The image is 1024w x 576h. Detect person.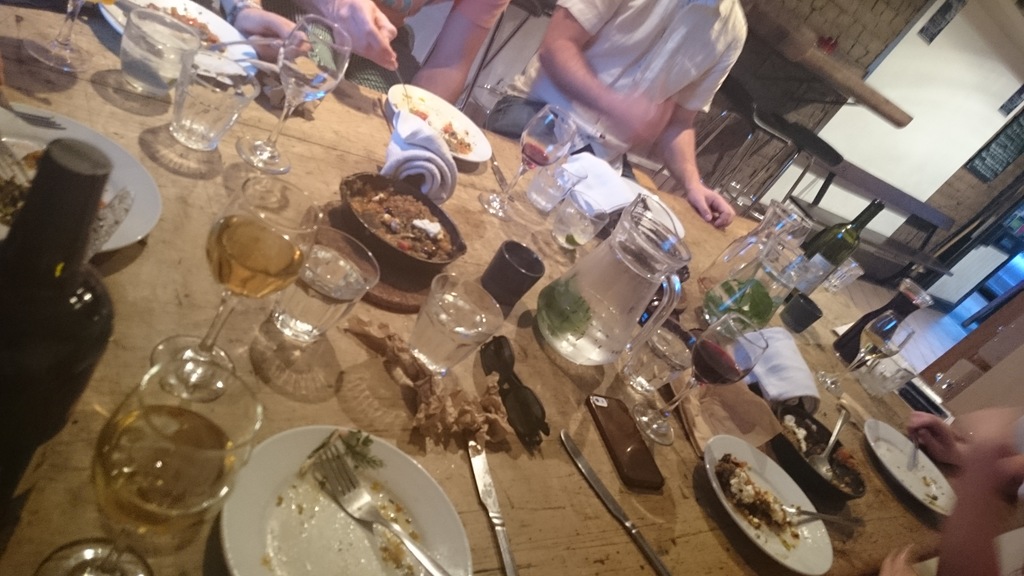
Detection: (left=883, top=403, right=1023, bottom=575).
